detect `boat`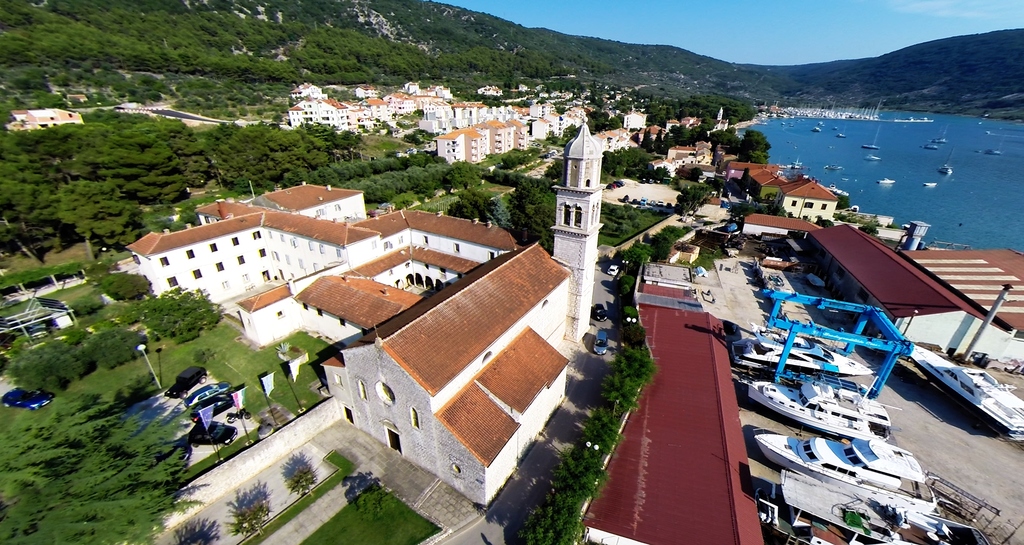
bbox=[814, 128, 819, 130]
